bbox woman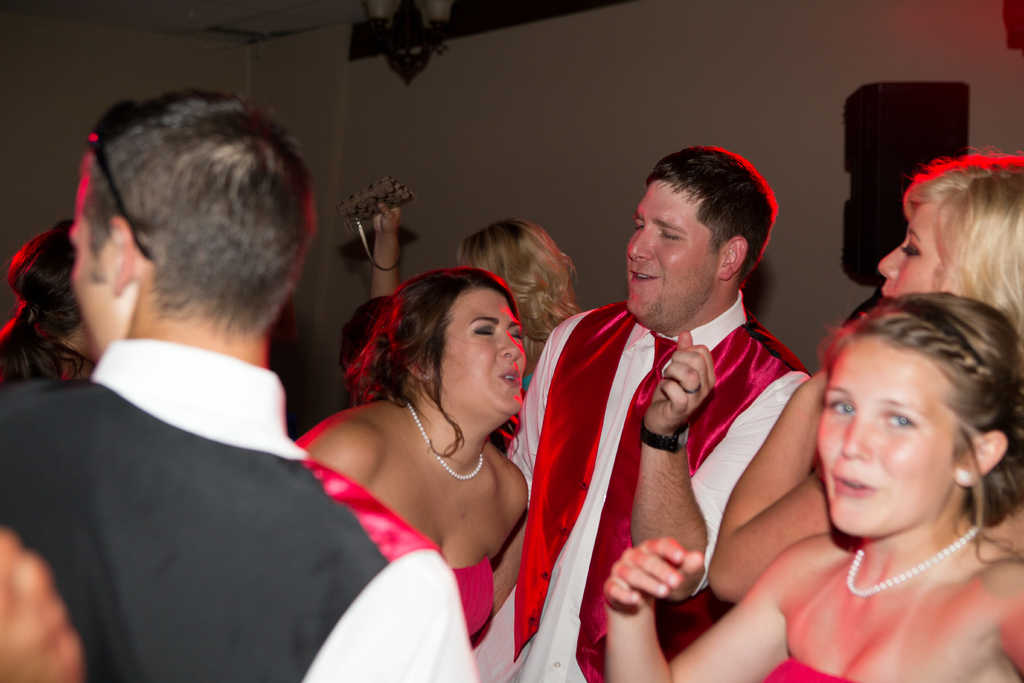
crop(604, 293, 1023, 682)
